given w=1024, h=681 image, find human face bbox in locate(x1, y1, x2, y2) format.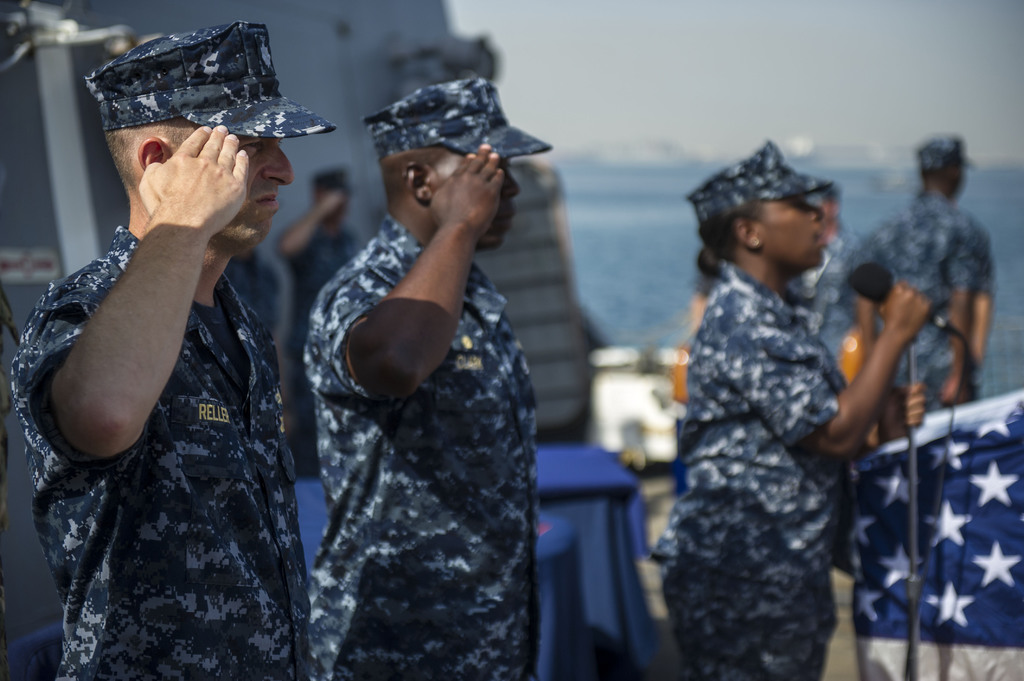
locate(167, 140, 292, 258).
